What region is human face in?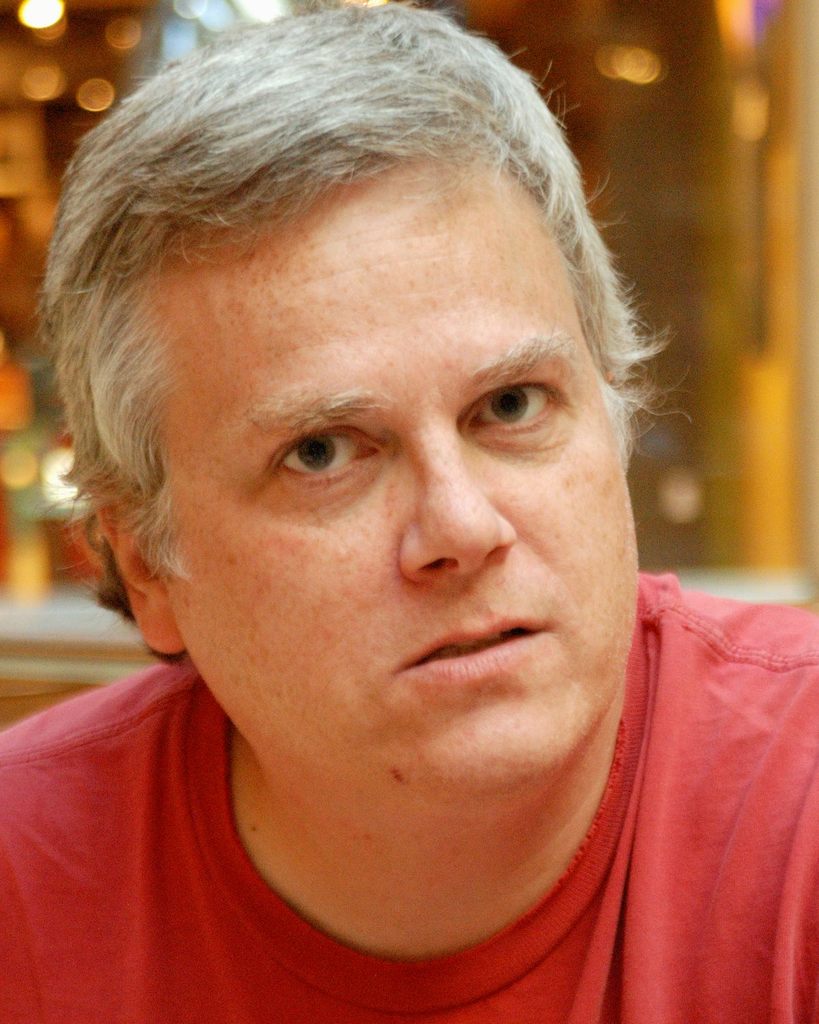
box=[151, 161, 642, 797].
